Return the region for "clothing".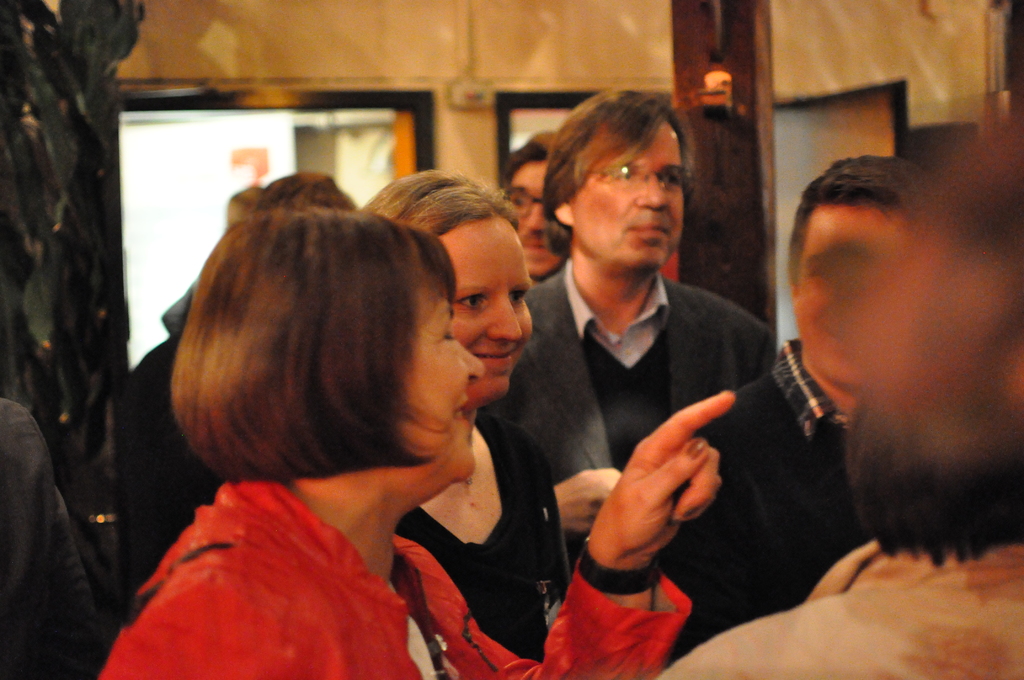
{"x1": 81, "y1": 403, "x2": 575, "y2": 673}.
